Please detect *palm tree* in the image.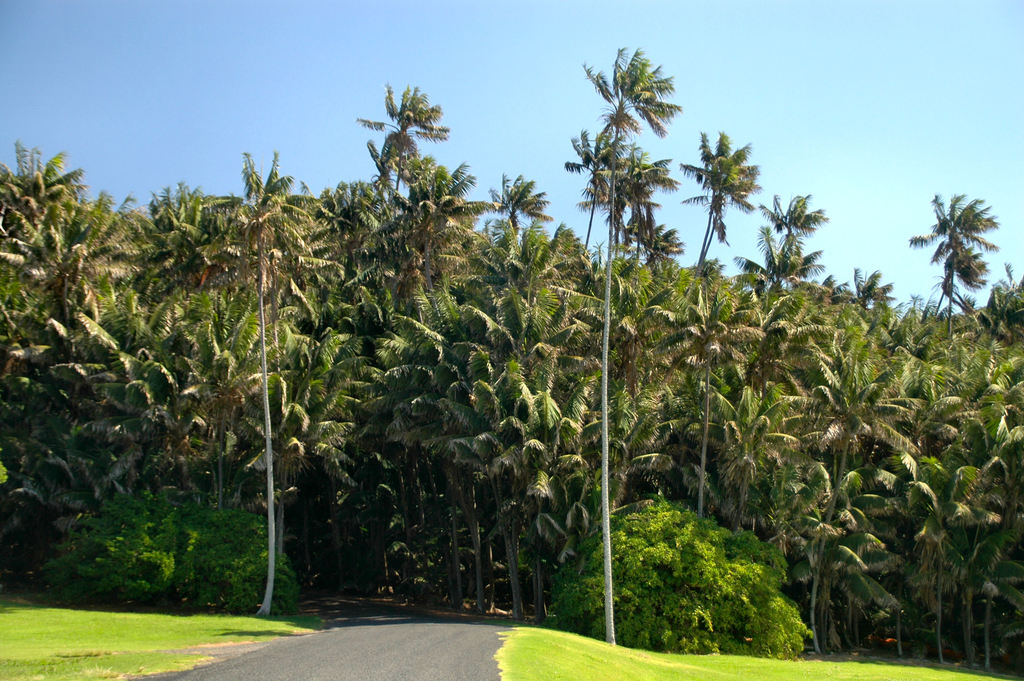
select_region(438, 268, 528, 346).
